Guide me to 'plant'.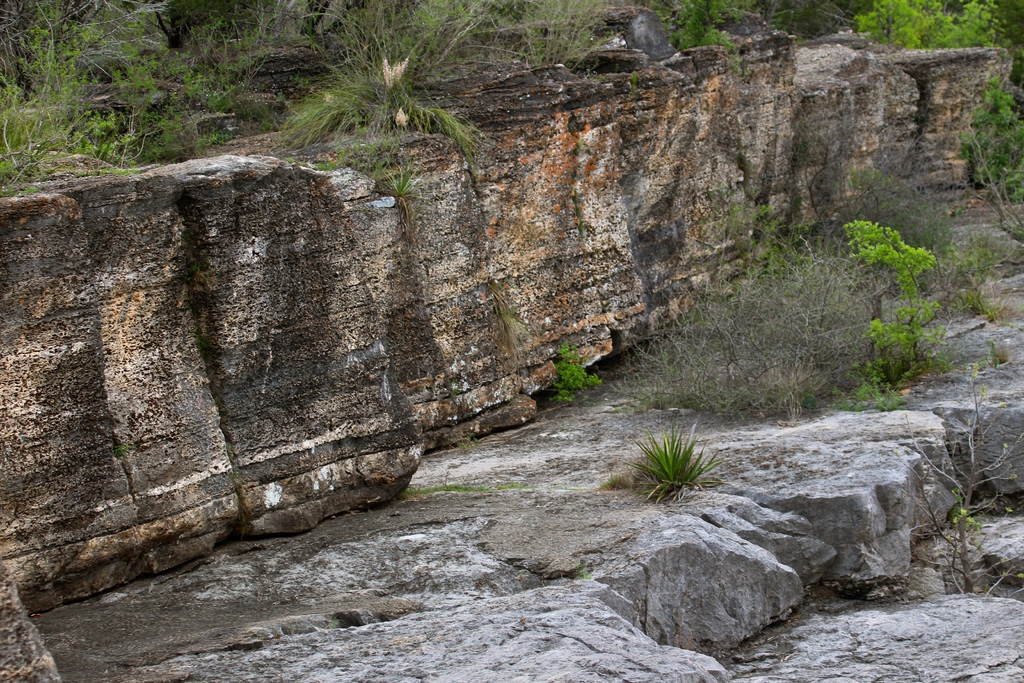
Guidance: region(505, 0, 635, 78).
